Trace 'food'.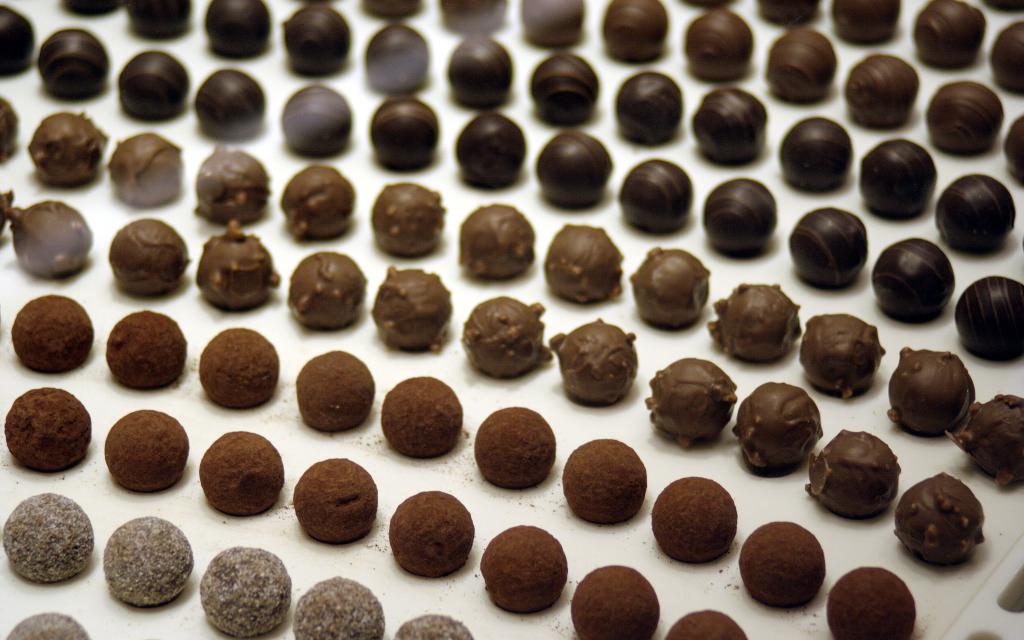
Traced to 678 0 736 11.
